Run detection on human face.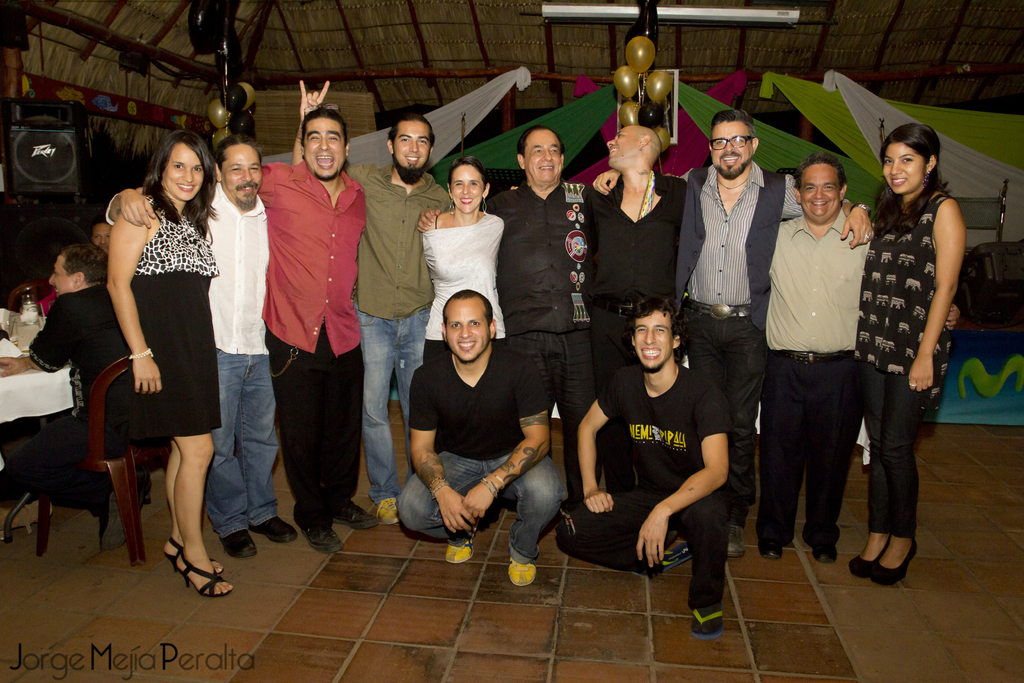
Result: (x1=51, y1=254, x2=72, y2=296).
